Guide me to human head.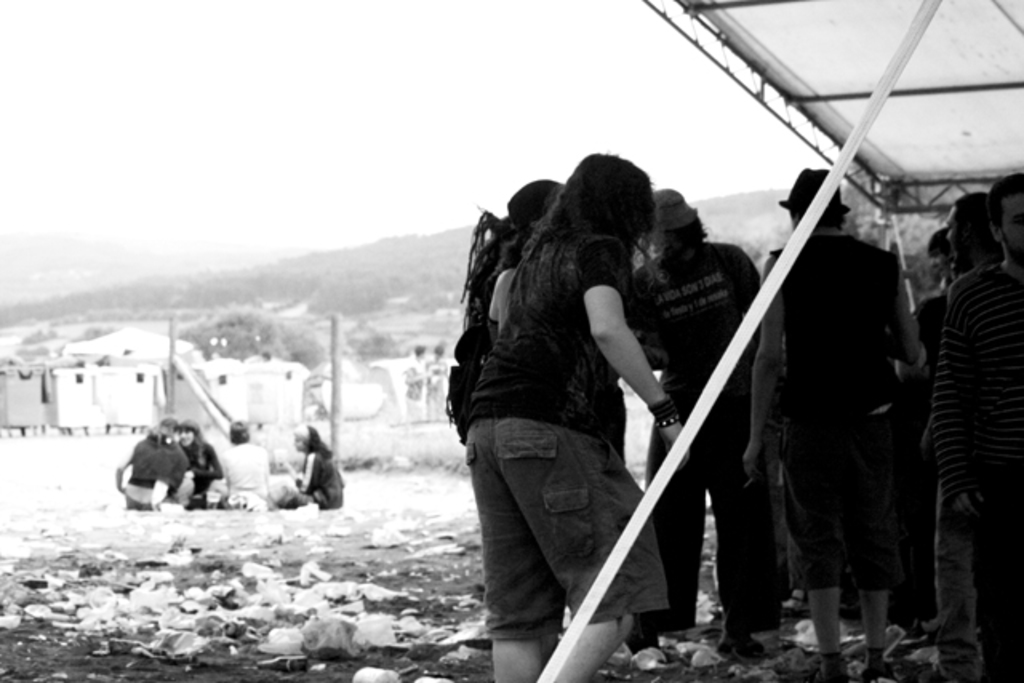
Guidance: detection(157, 414, 178, 435).
